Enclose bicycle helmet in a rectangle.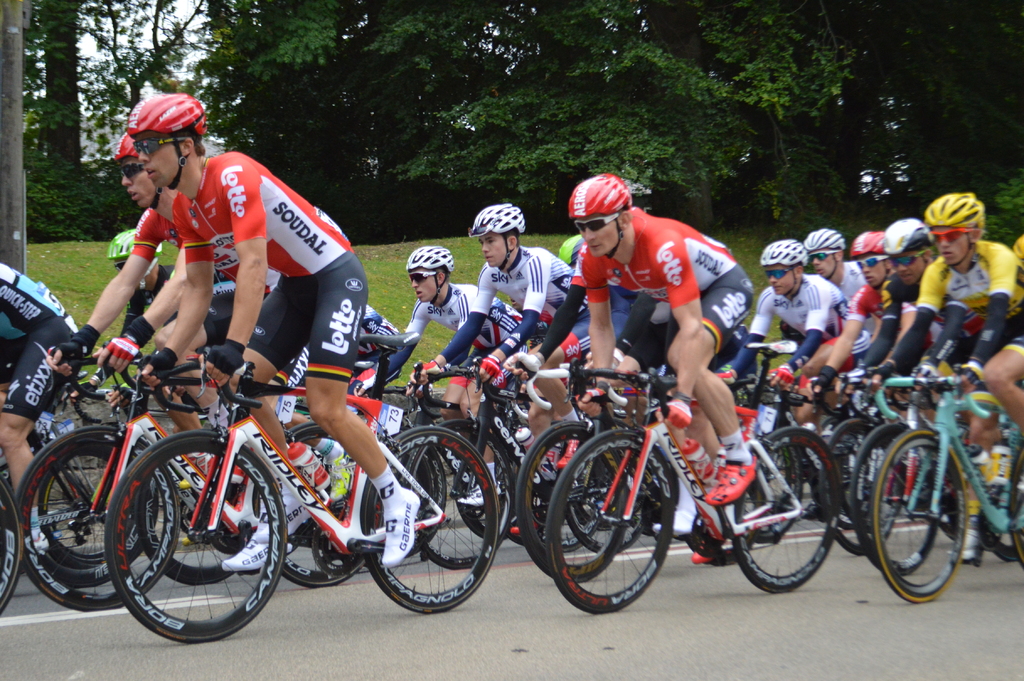
[763, 237, 806, 297].
